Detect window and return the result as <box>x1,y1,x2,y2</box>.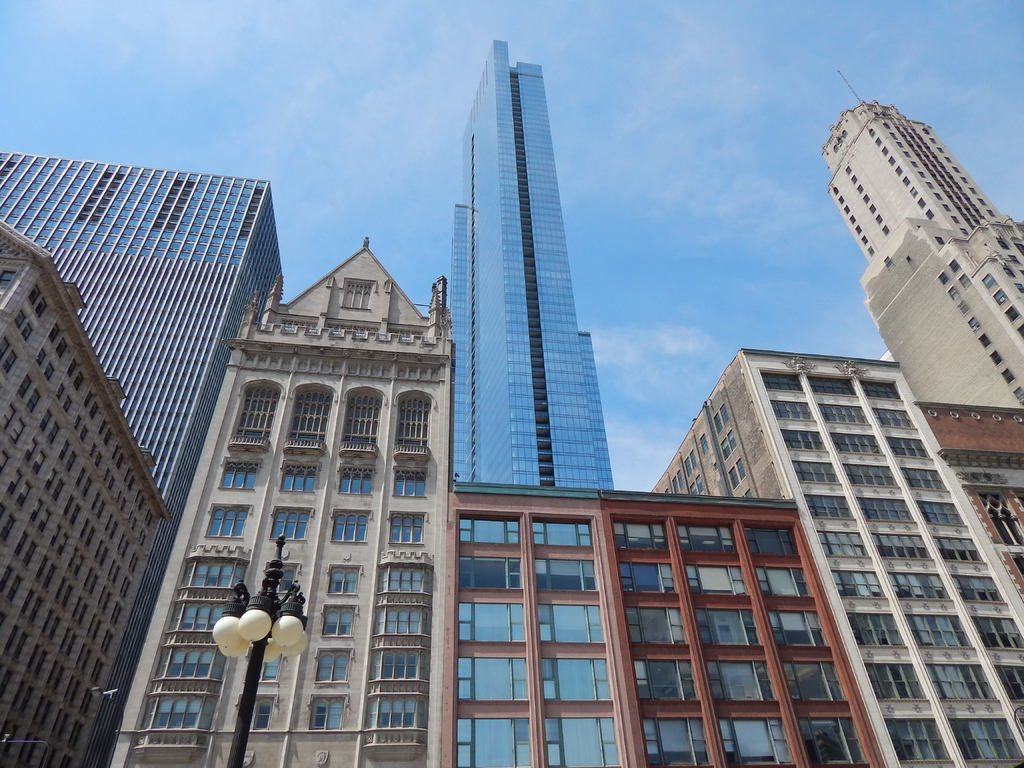
<box>391,468,436,500</box>.
